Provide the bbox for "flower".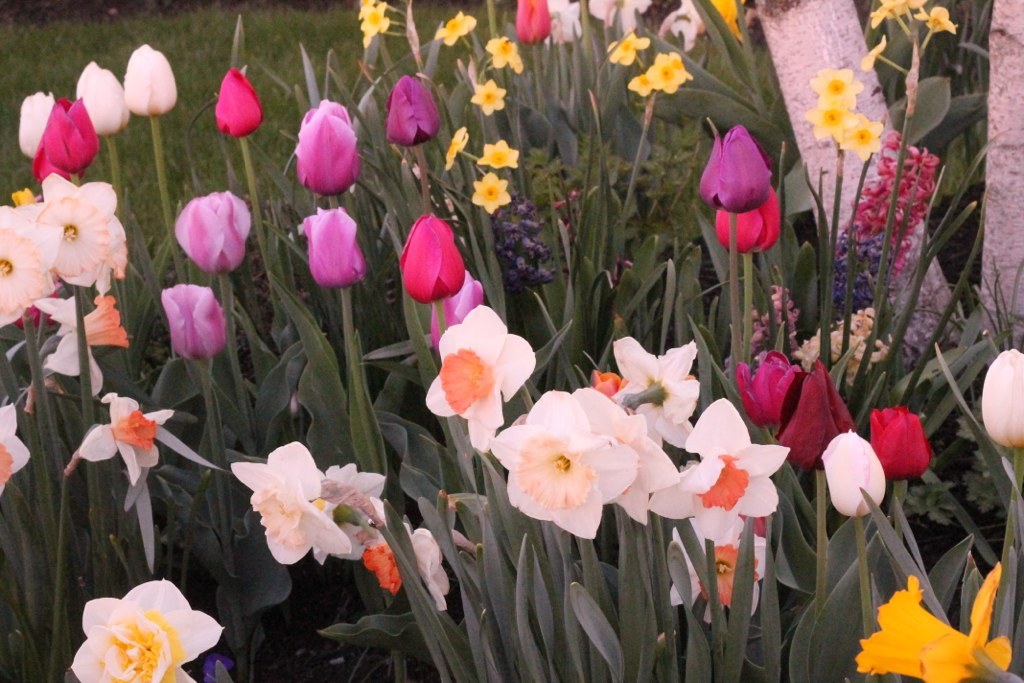
x1=15 y1=87 x2=57 y2=155.
